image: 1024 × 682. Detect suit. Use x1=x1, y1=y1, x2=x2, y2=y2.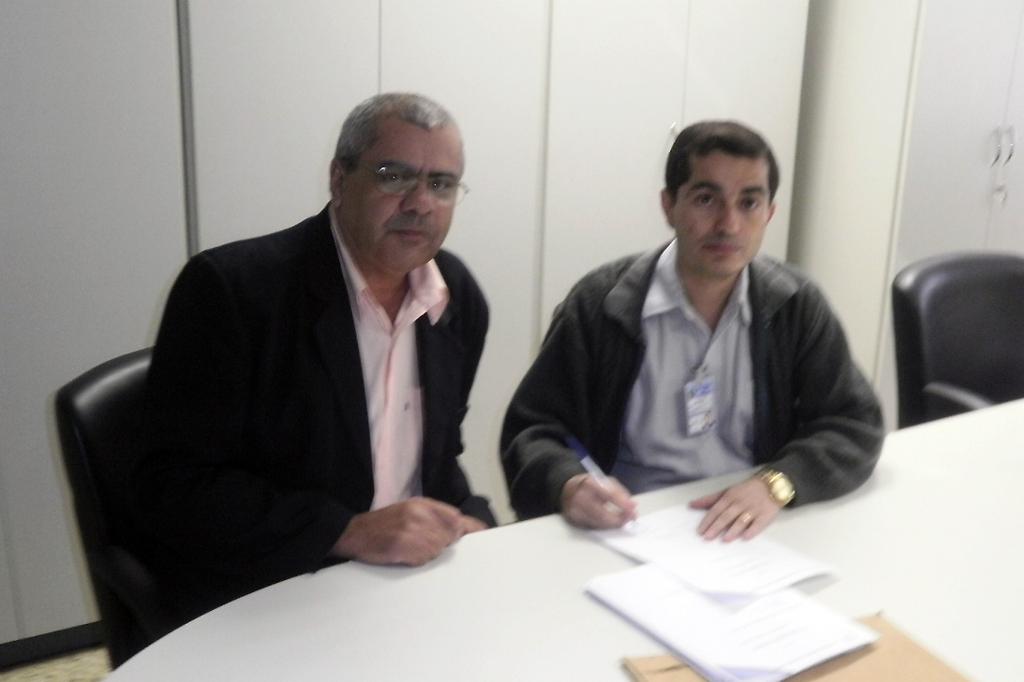
x1=104, y1=140, x2=517, y2=627.
